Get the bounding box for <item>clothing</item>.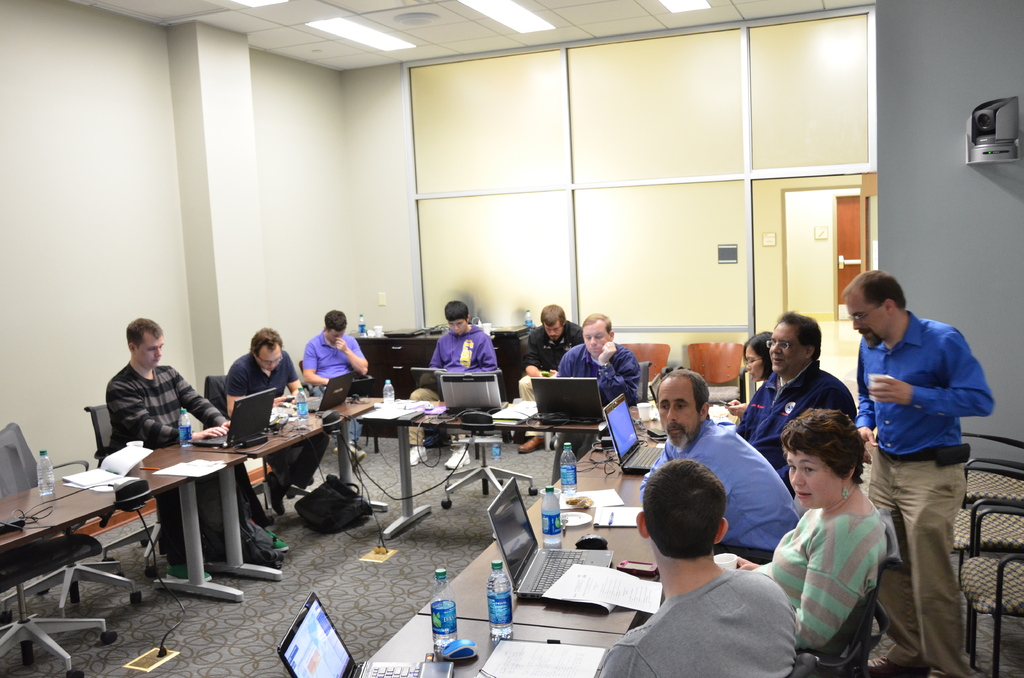
pyautogui.locateOnScreen(726, 359, 873, 472).
